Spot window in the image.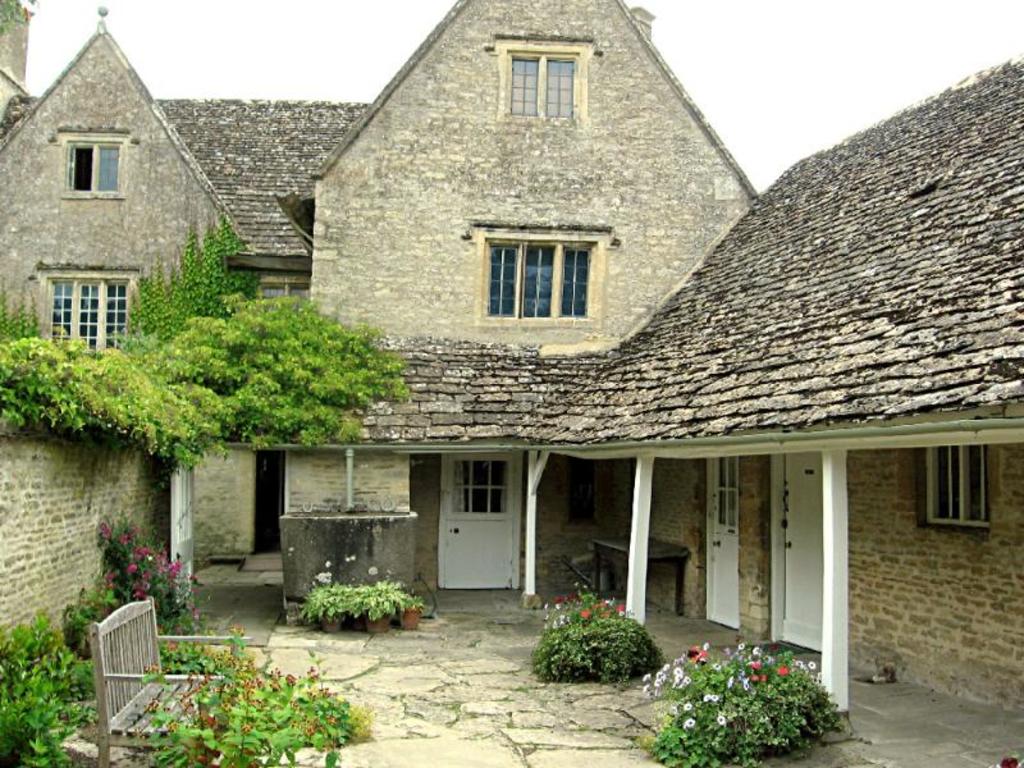
window found at 931 449 989 521.
